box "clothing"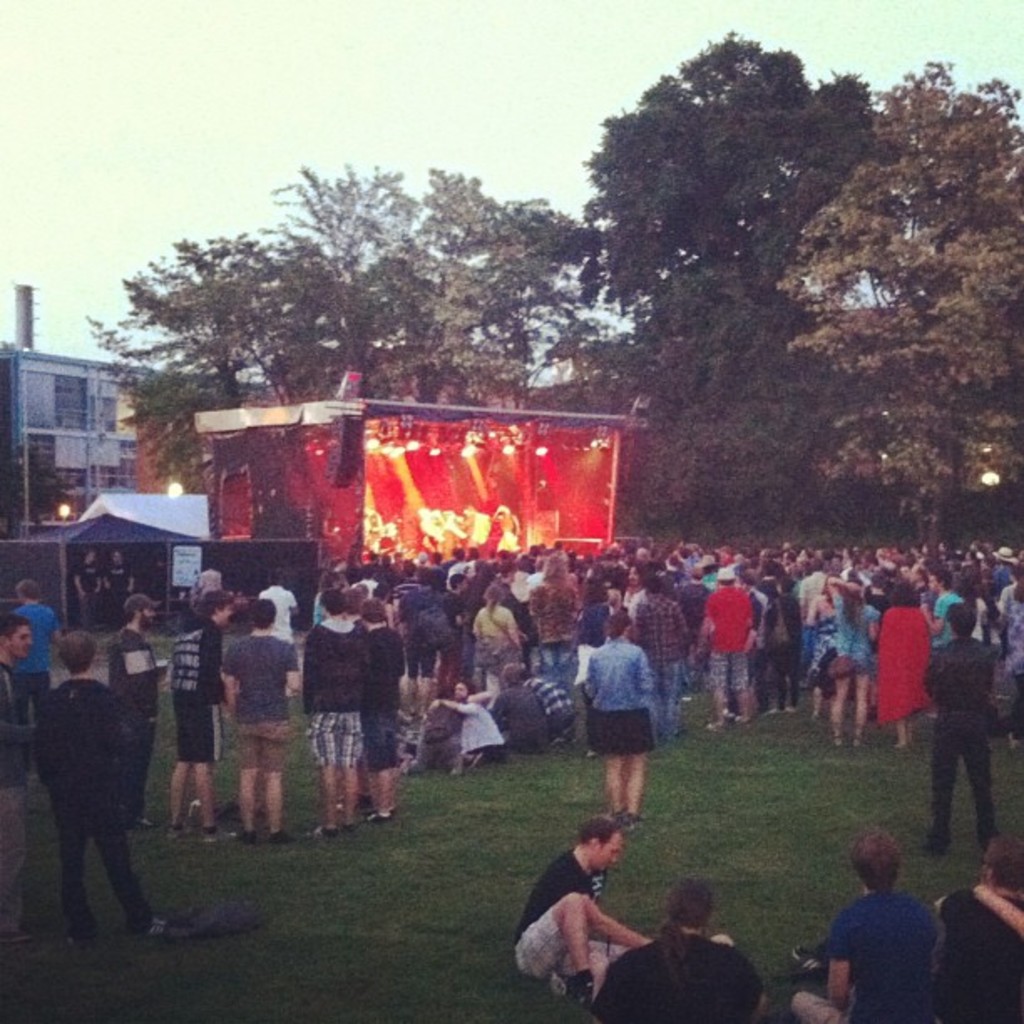
301/612/373/709
